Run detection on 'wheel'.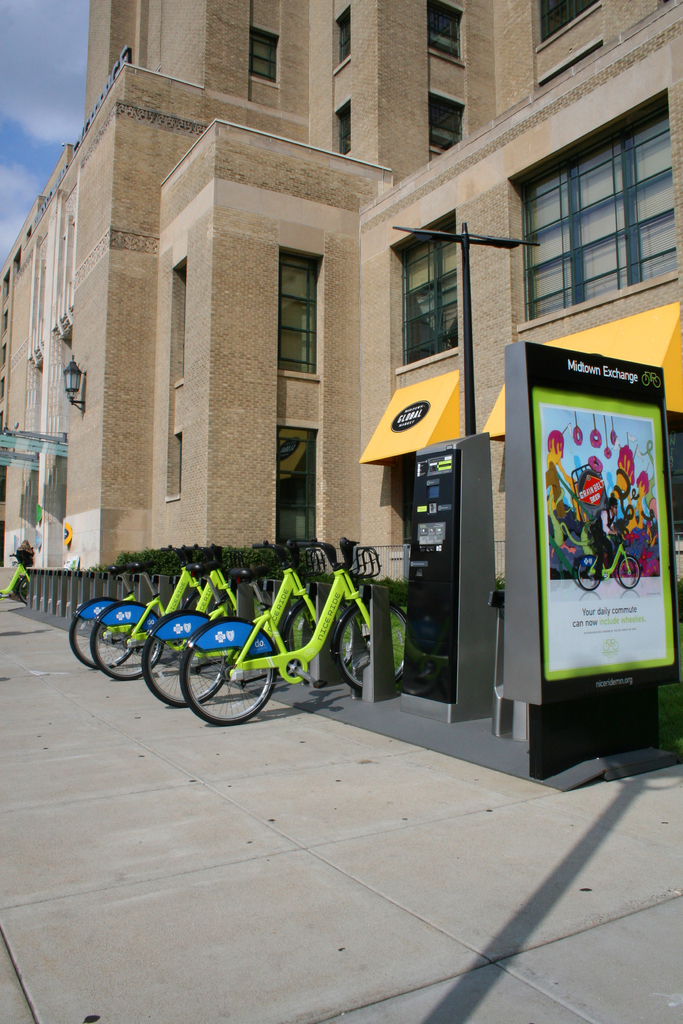
Result: BBox(19, 579, 31, 605).
